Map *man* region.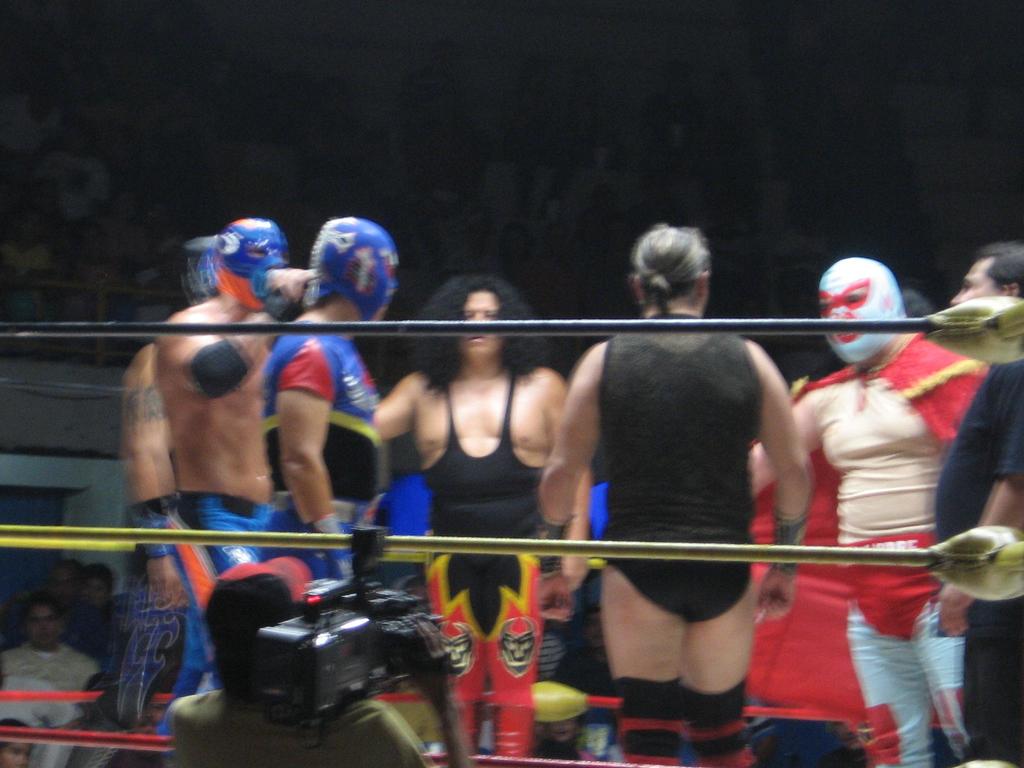
Mapped to [737, 235, 1003, 737].
